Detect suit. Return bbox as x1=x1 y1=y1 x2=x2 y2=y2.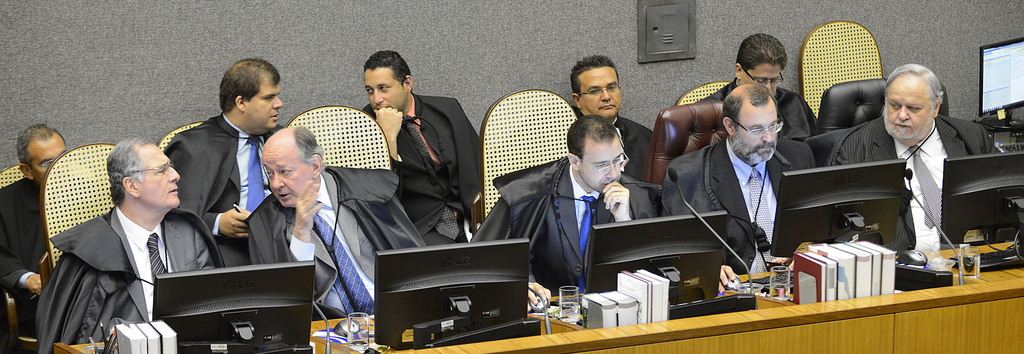
x1=829 y1=115 x2=1000 y2=251.
